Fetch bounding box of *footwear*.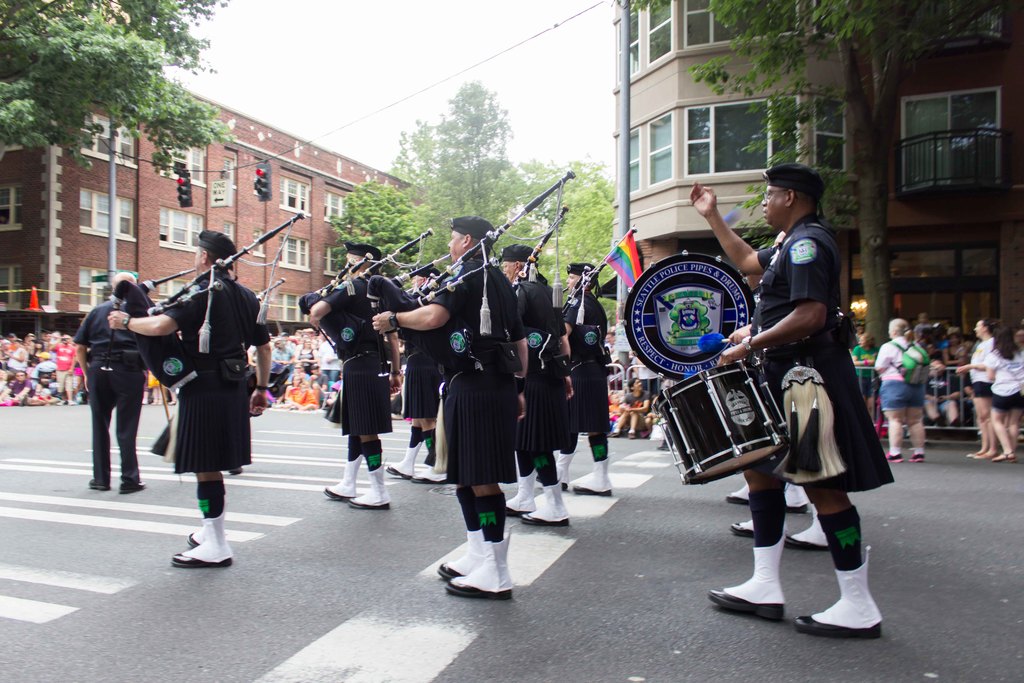
Bbox: 573:457:614:495.
